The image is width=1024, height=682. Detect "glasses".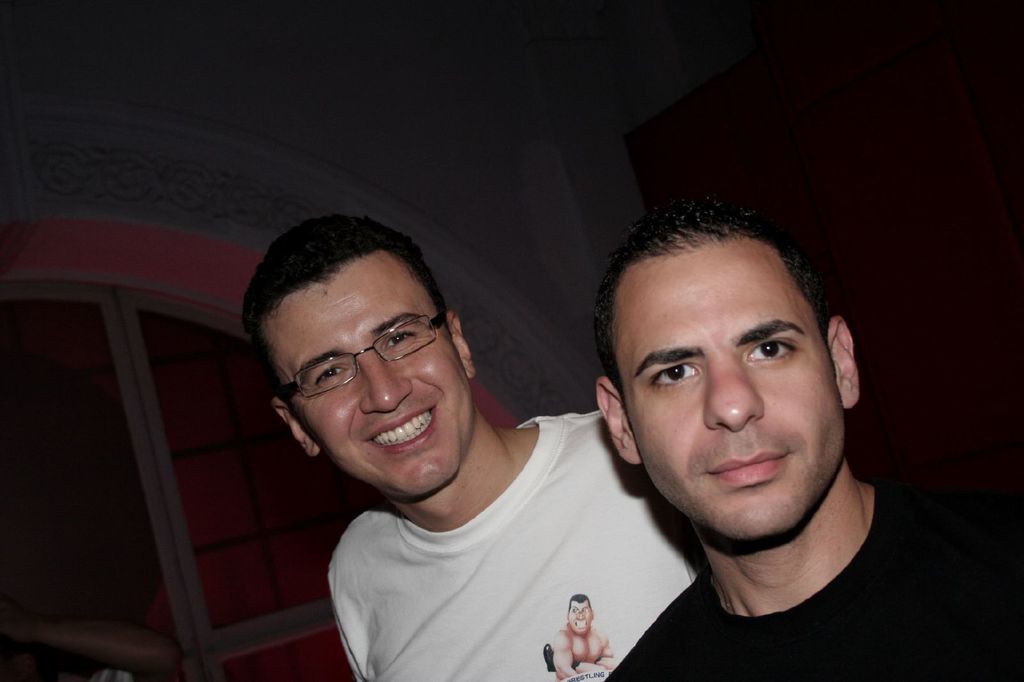
Detection: <box>273,303,456,402</box>.
